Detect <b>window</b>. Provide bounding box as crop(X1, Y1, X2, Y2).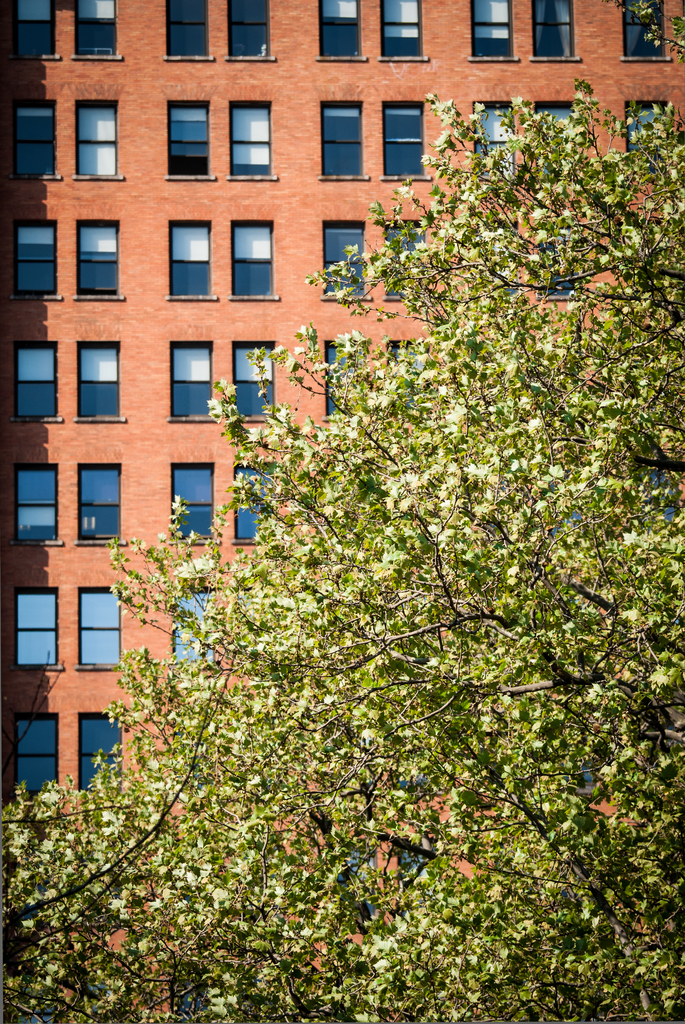
crop(72, 459, 122, 545).
